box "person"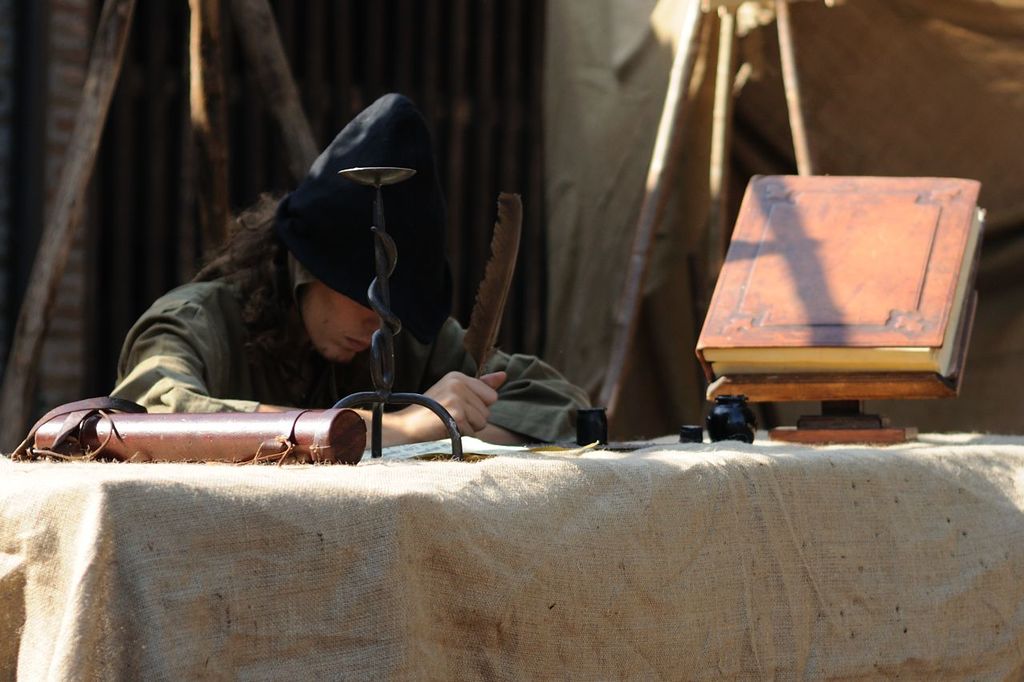
106,190,593,427
